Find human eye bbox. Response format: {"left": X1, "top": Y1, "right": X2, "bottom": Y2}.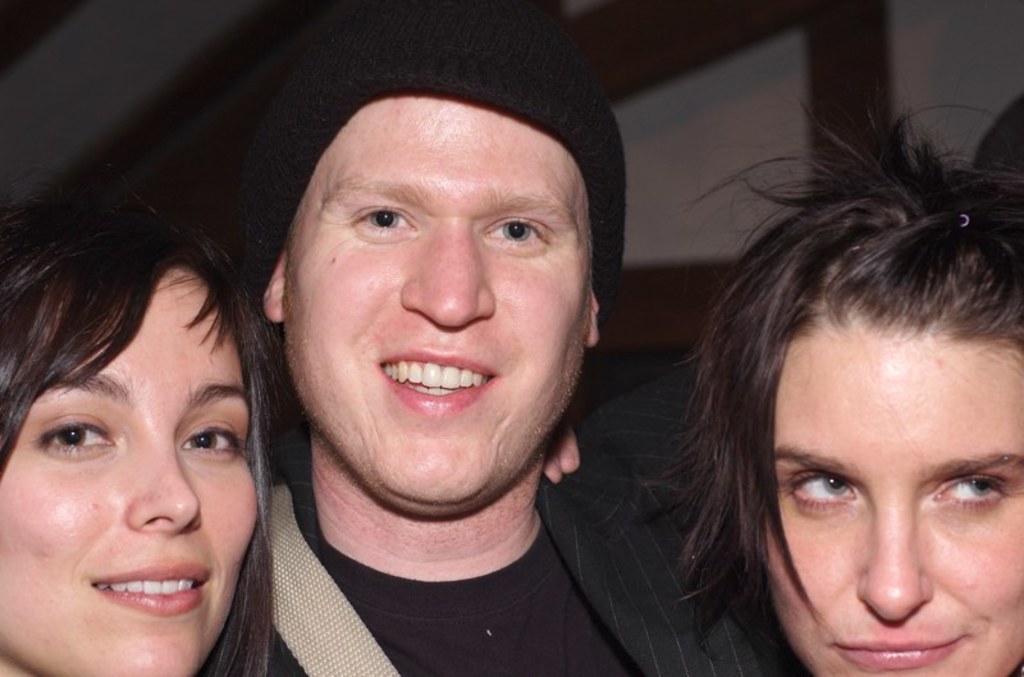
{"left": 24, "top": 412, "right": 118, "bottom": 463}.
